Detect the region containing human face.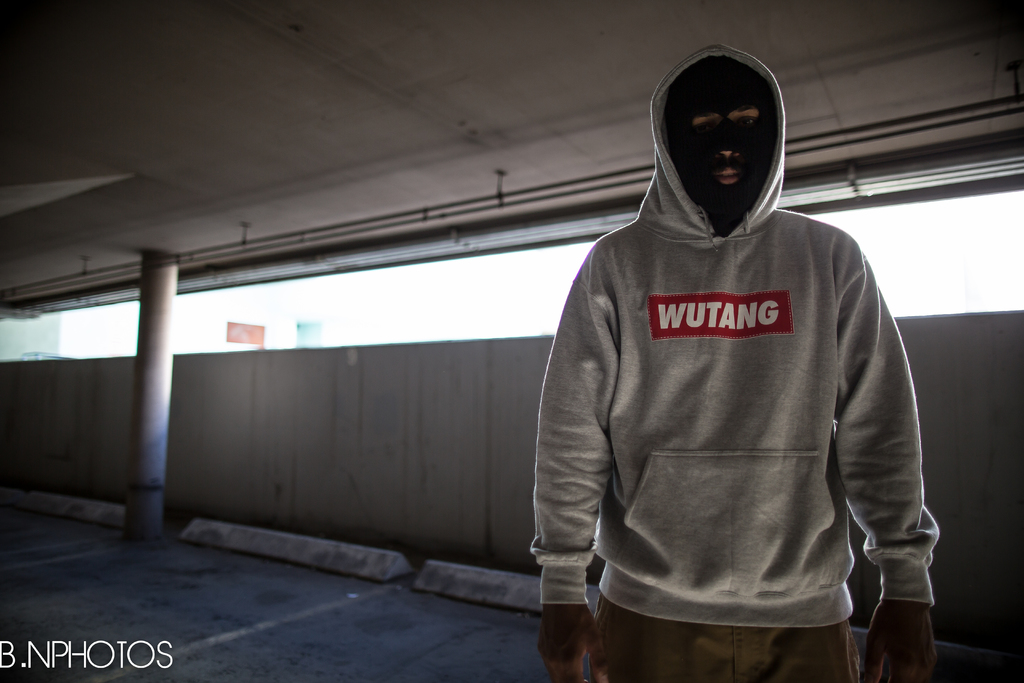
675/71/769/204.
